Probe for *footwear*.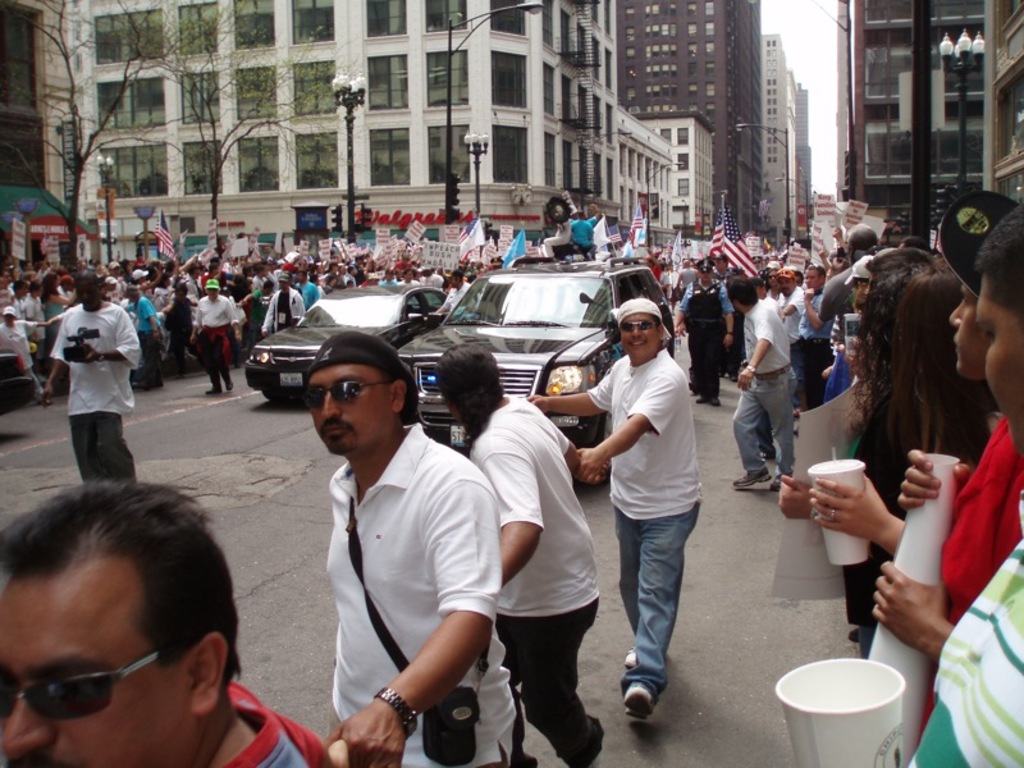
Probe result: <box>621,631,640,667</box>.
